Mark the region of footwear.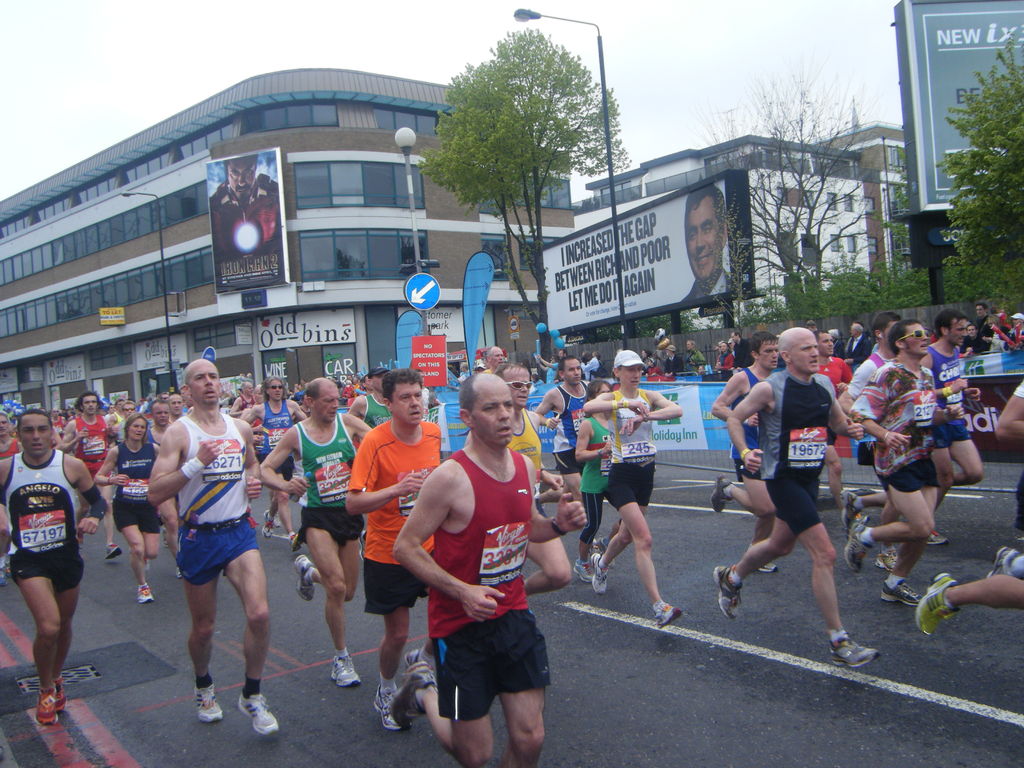
Region: box=[759, 558, 773, 574].
